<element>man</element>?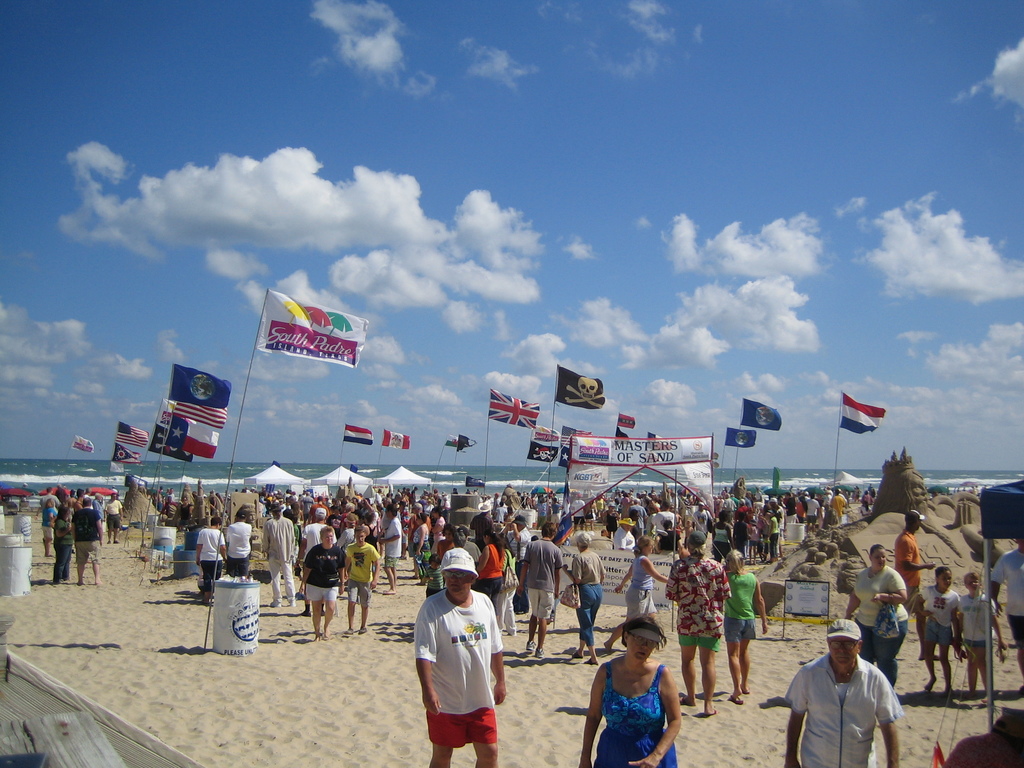
box=[374, 503, 402, 599]
